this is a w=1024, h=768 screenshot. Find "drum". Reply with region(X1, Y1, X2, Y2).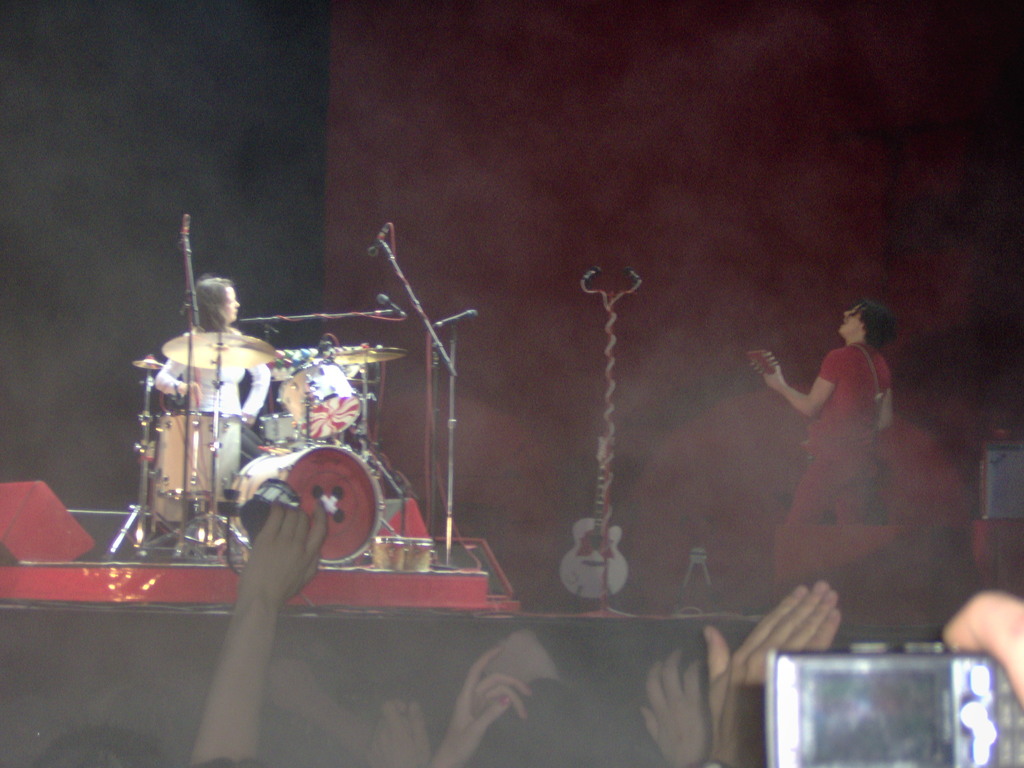
region(369, 536, 407, 573).
